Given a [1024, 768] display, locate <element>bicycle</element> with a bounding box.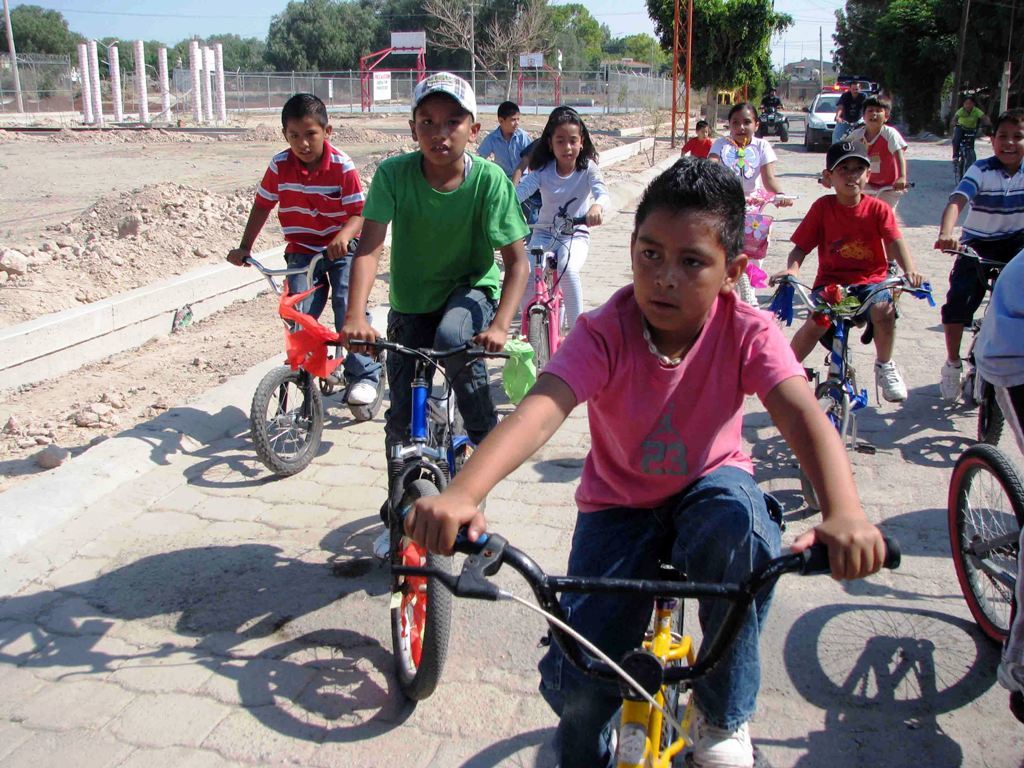
Located: bbox=[515, 198, 601, 385].
